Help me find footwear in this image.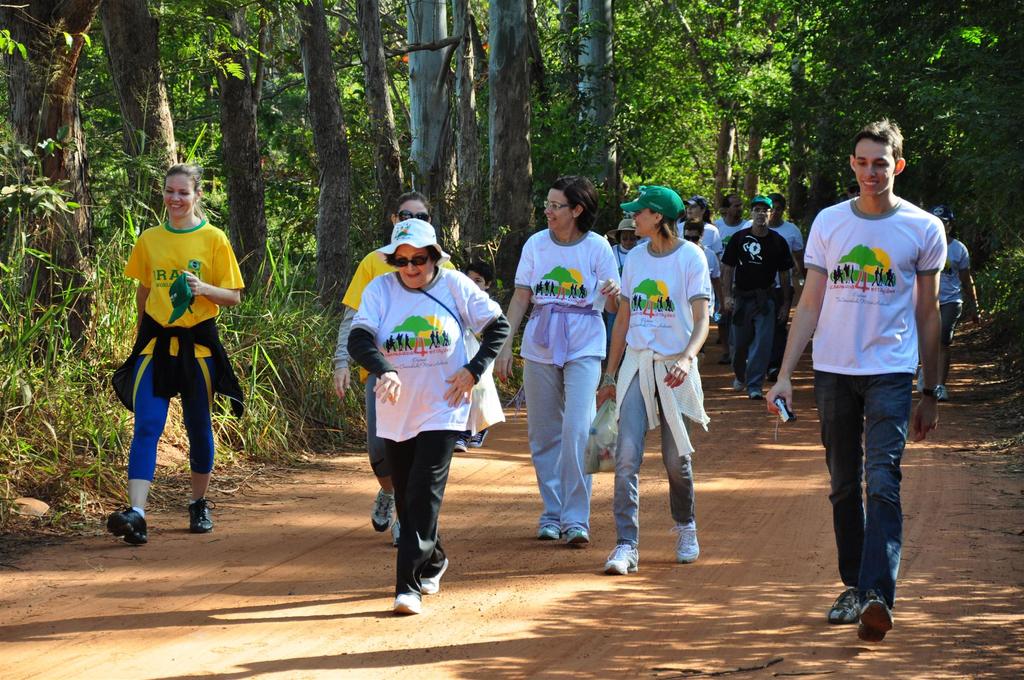
Found it: region(731, 375, 747, 391).
